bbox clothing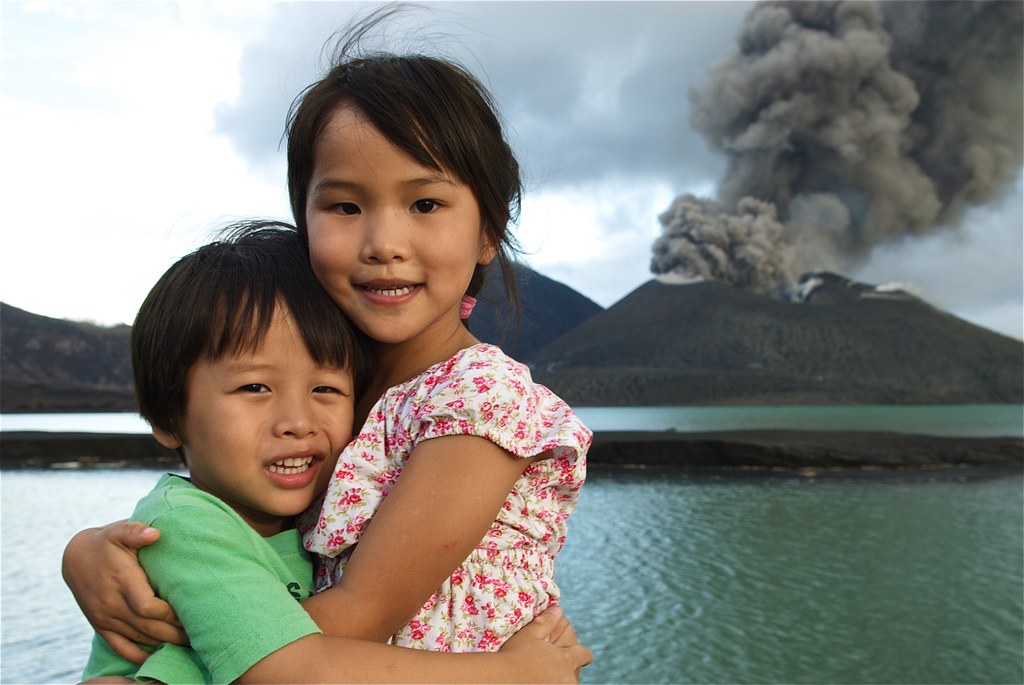
294 342 591 652
